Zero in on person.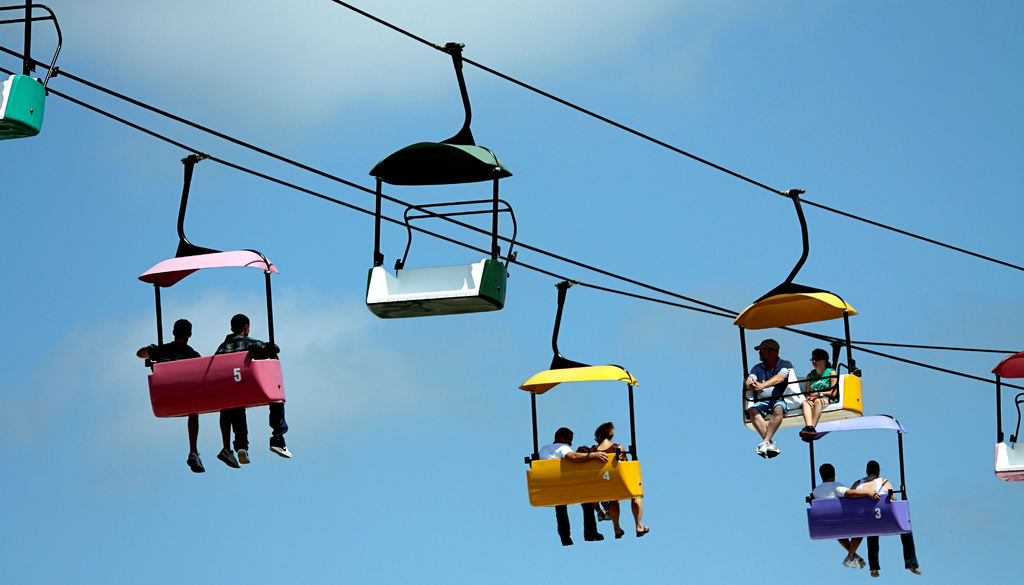
Zeroed in: bbox(538, 425, 614, 543).
